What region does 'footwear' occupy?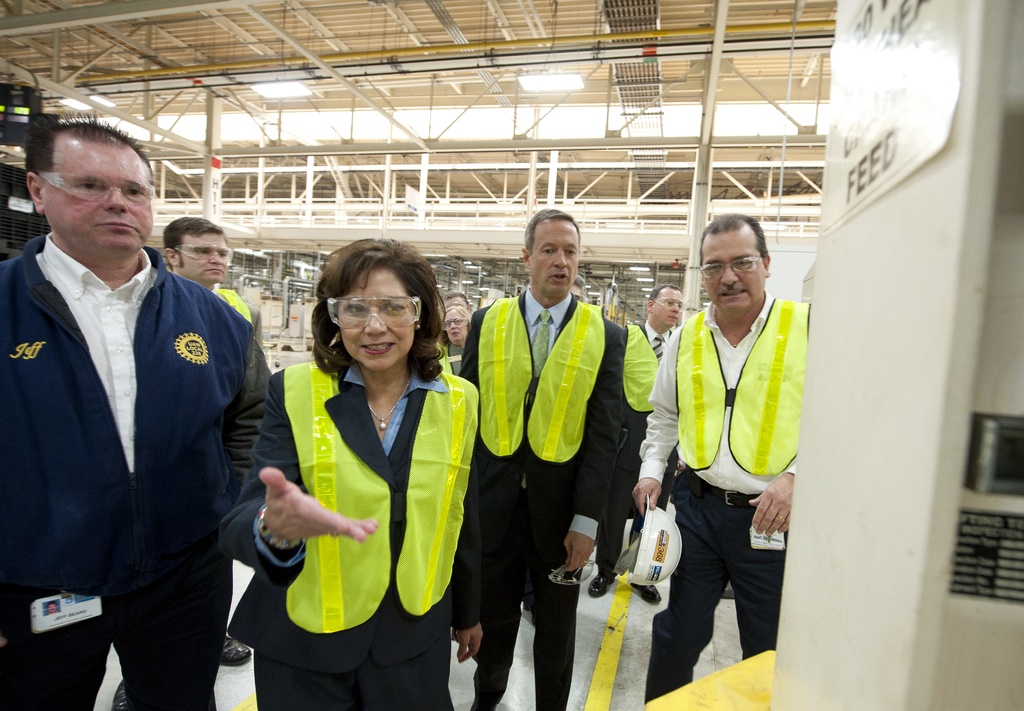
(588,569,623,603).
